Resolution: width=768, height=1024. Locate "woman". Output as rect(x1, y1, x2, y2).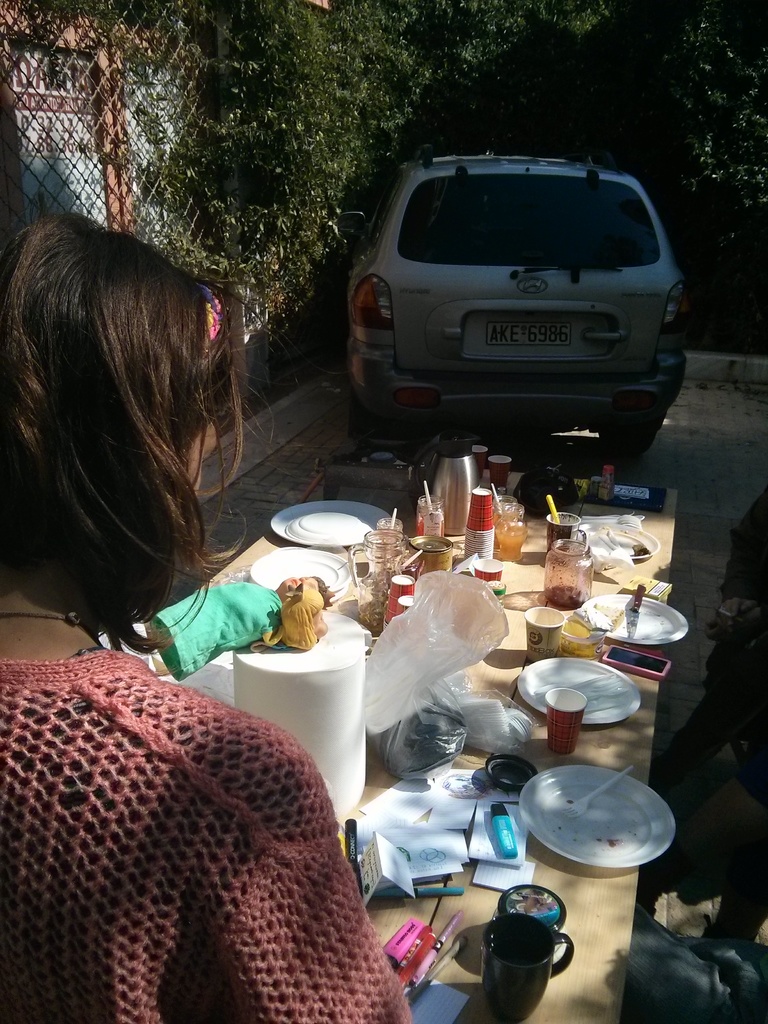
rect(0, 207, 412, 1016).
